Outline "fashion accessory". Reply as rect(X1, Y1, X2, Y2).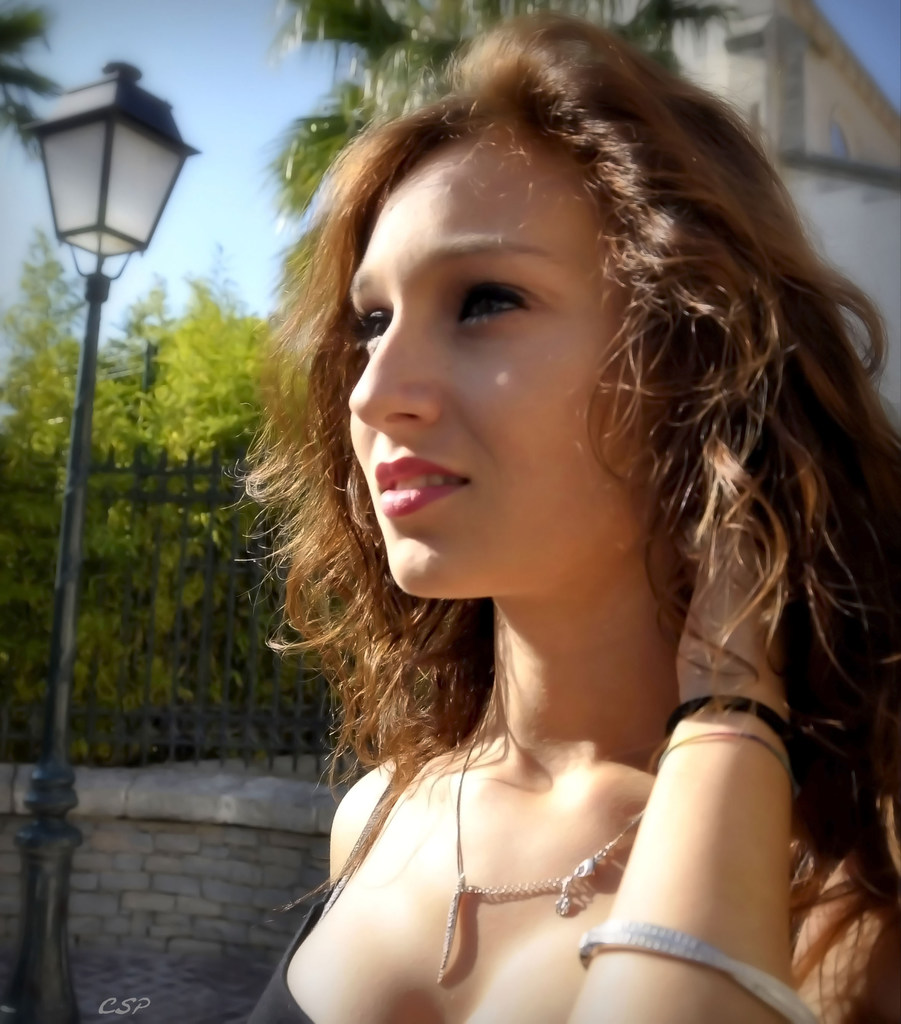
rect(659, 689, 799, 757).
